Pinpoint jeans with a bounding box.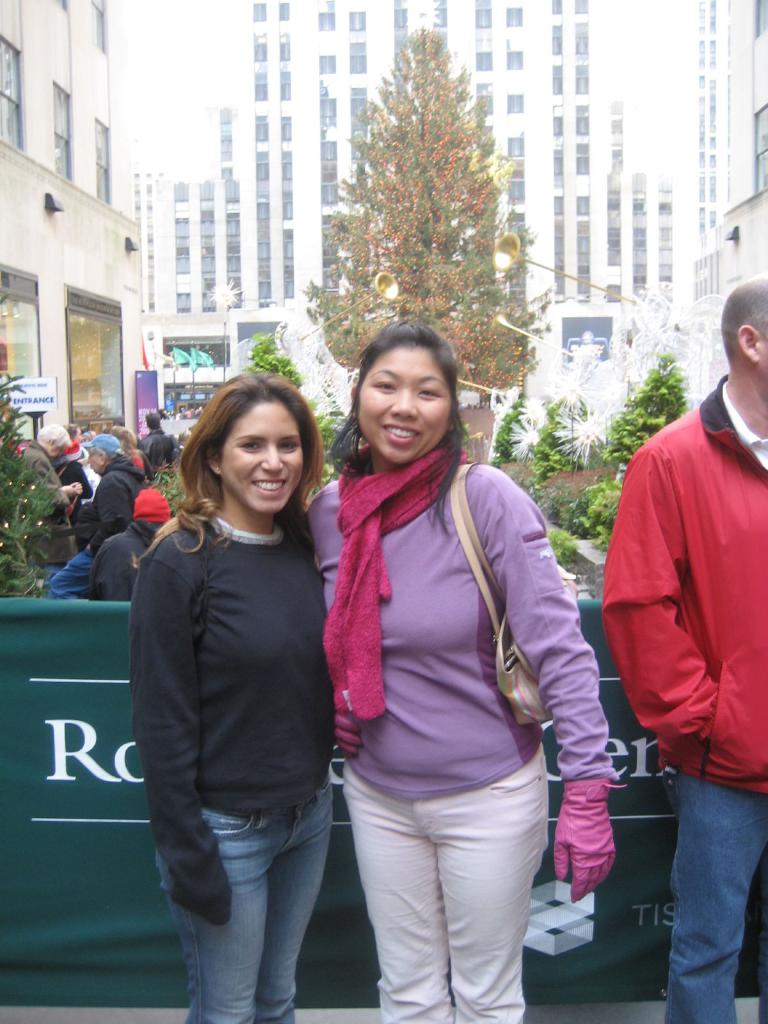
[175, 774, 349, 1014].
